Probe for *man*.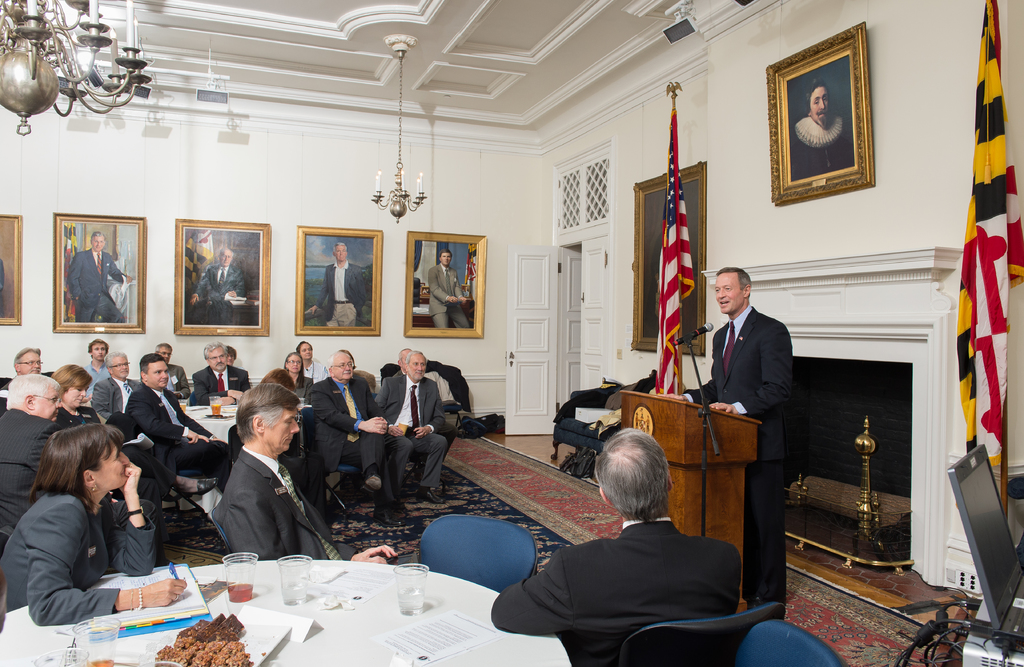
Probe result: left=189, top=340, right=251, bottom=406.
